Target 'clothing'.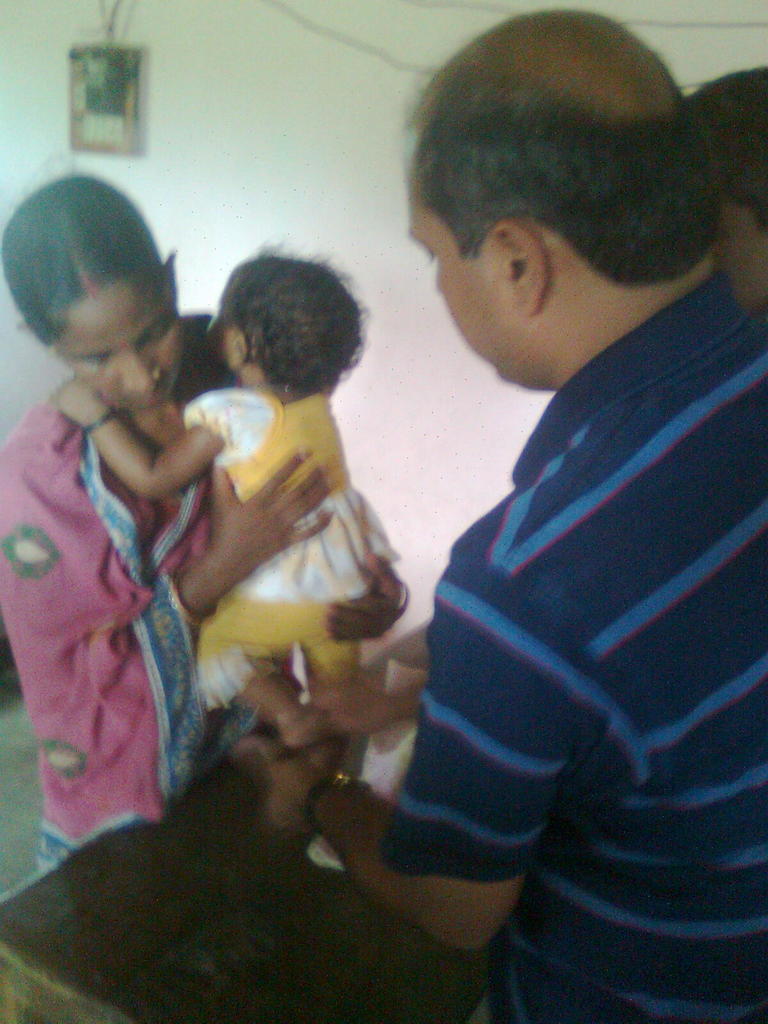
Target region: 393/246/764/955.
